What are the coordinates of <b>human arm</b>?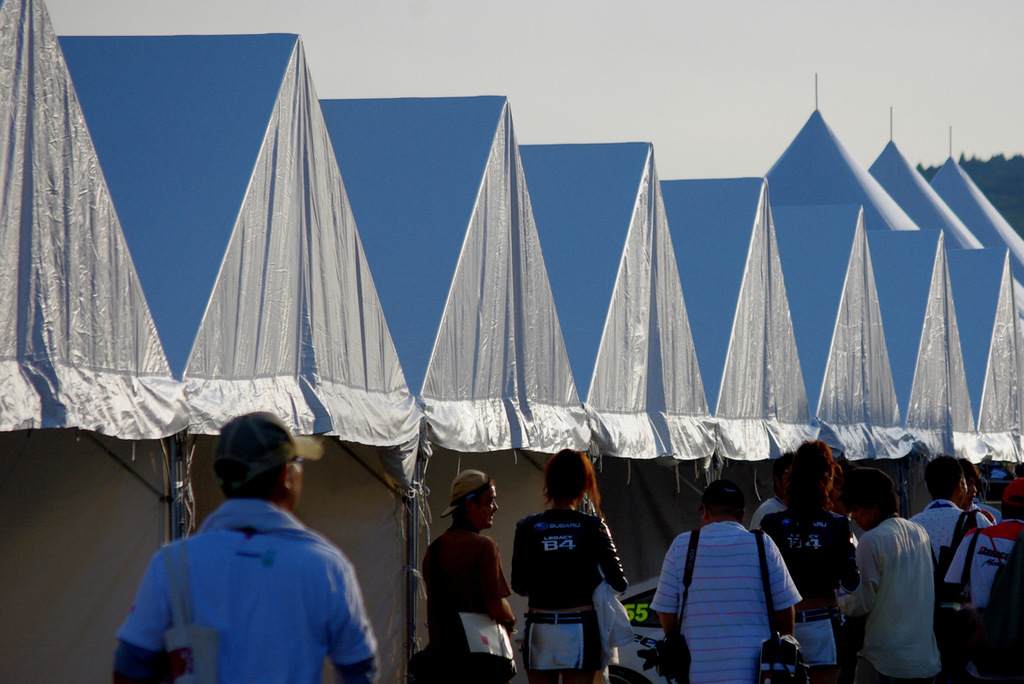
l=758, t=505, r=787, b=563.
